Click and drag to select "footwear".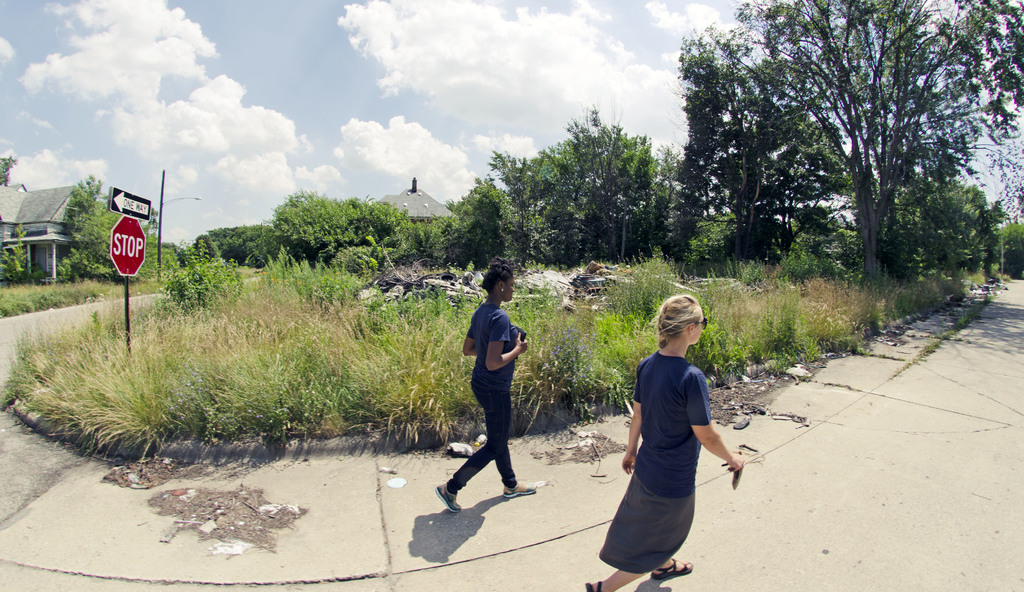
Selection: locate(433, 485, 460, 515).
